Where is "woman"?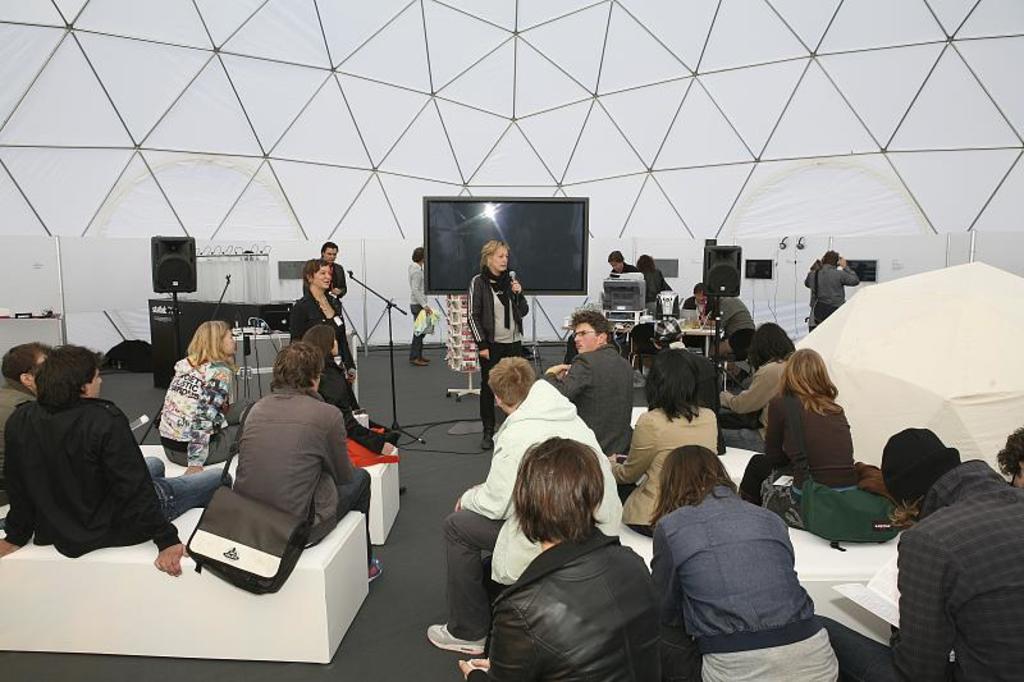
locate(716, 321, 796, 453).
